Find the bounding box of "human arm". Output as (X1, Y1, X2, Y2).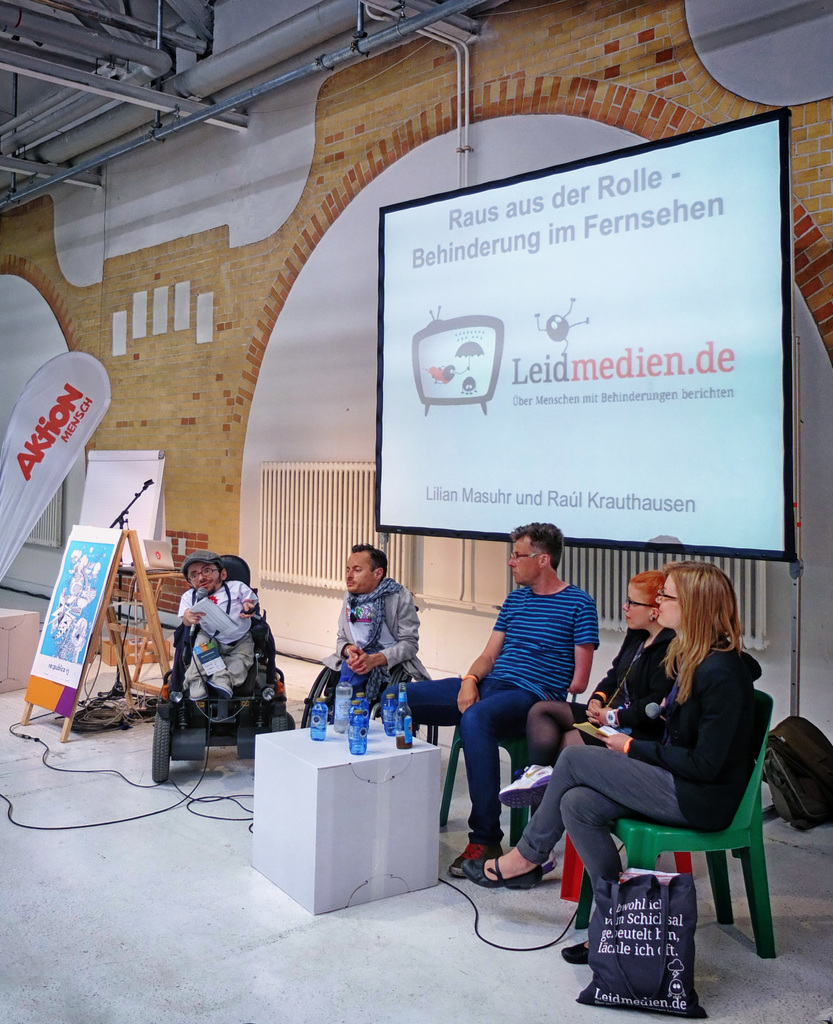
(571, 596, 597, 694).
